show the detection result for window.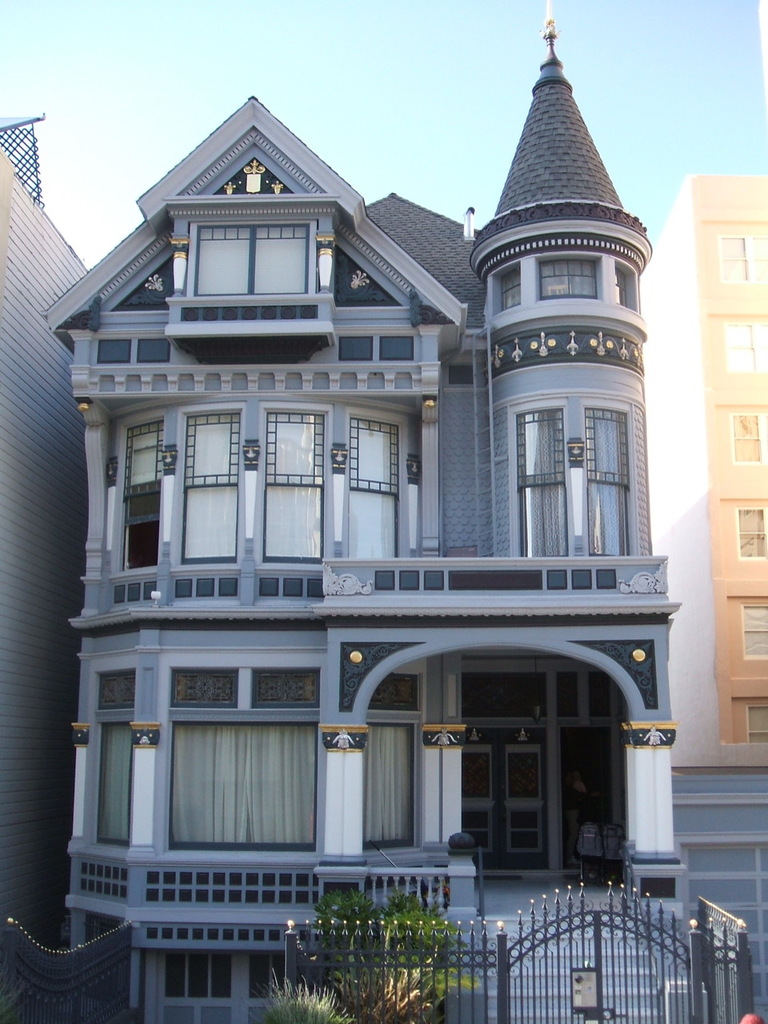
<region>378, 337, 414, 358</region>.
